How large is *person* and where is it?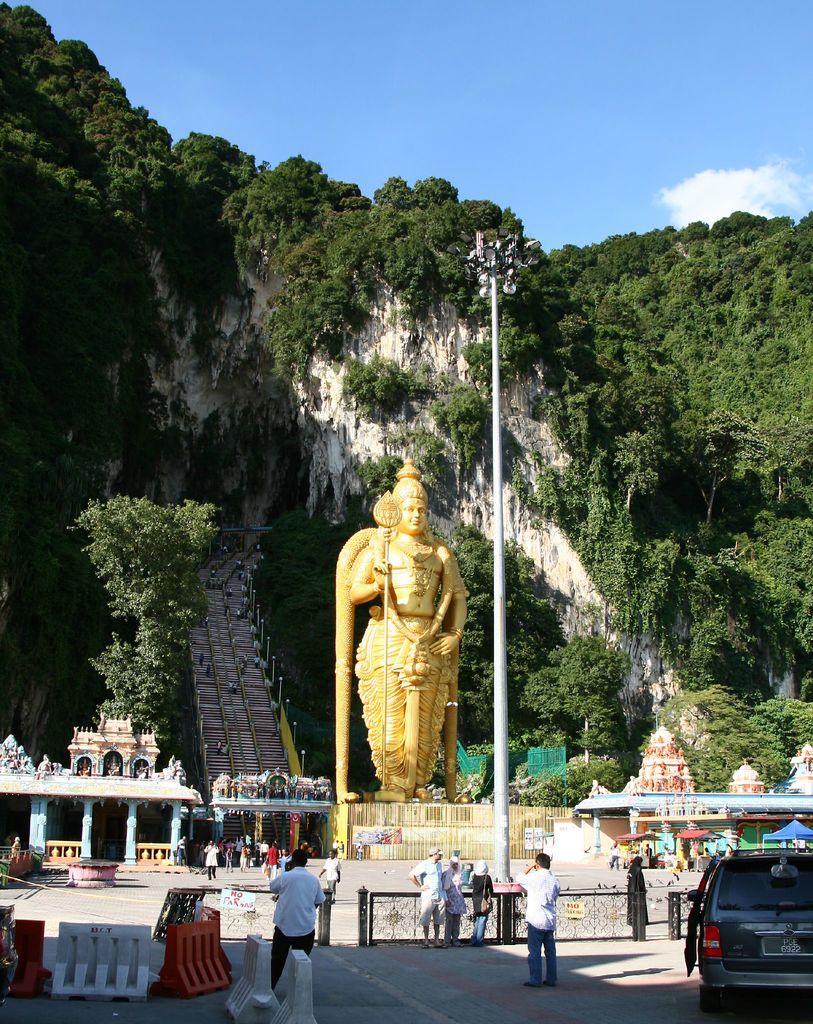
Bounding box: [x1=135, y1=762, x2=147, y2=779].
